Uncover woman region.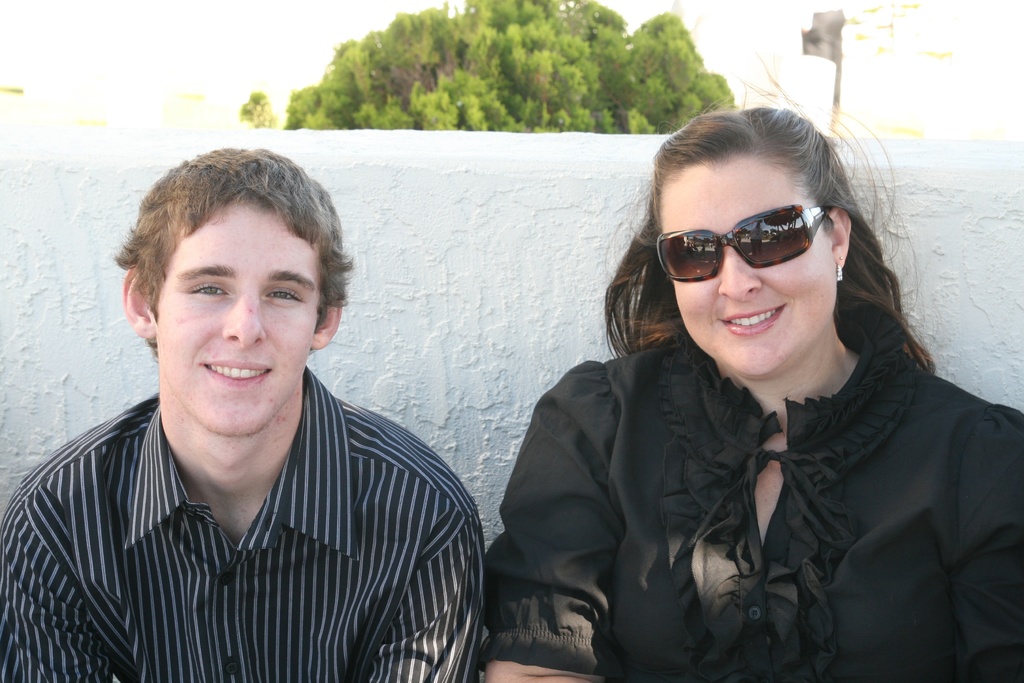
Uncovered: [x1=474, y1=97, x2=993, y2=677].
